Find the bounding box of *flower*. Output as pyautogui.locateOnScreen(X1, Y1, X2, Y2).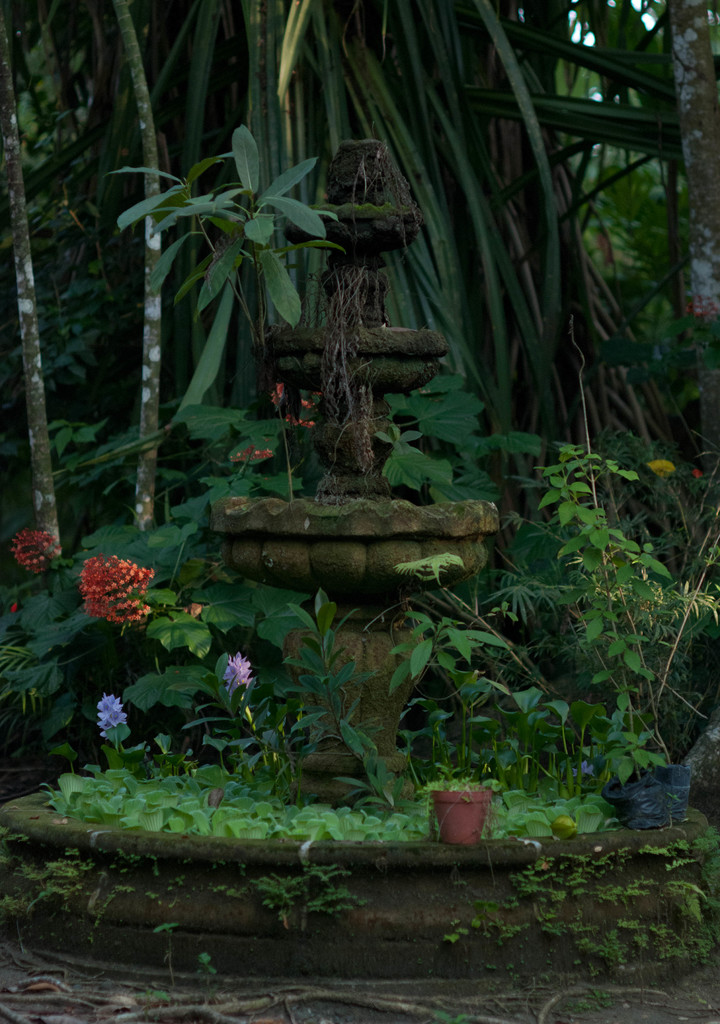
pyautogui.locateOnScreen(647, 460, 677, 479).
